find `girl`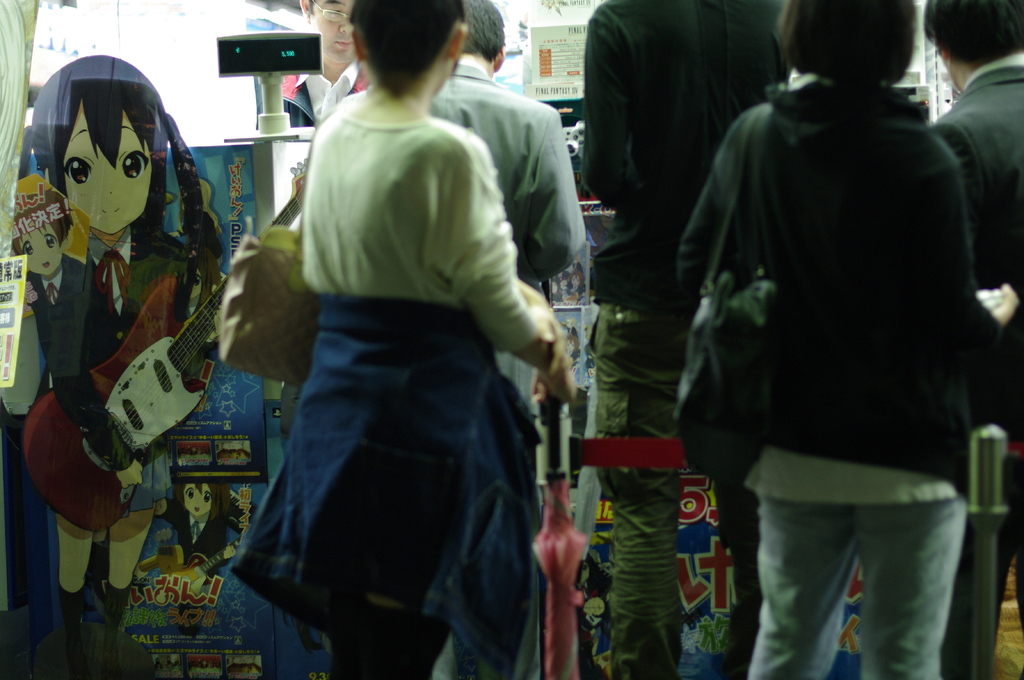
rect(676, 0, 1021, 679)
